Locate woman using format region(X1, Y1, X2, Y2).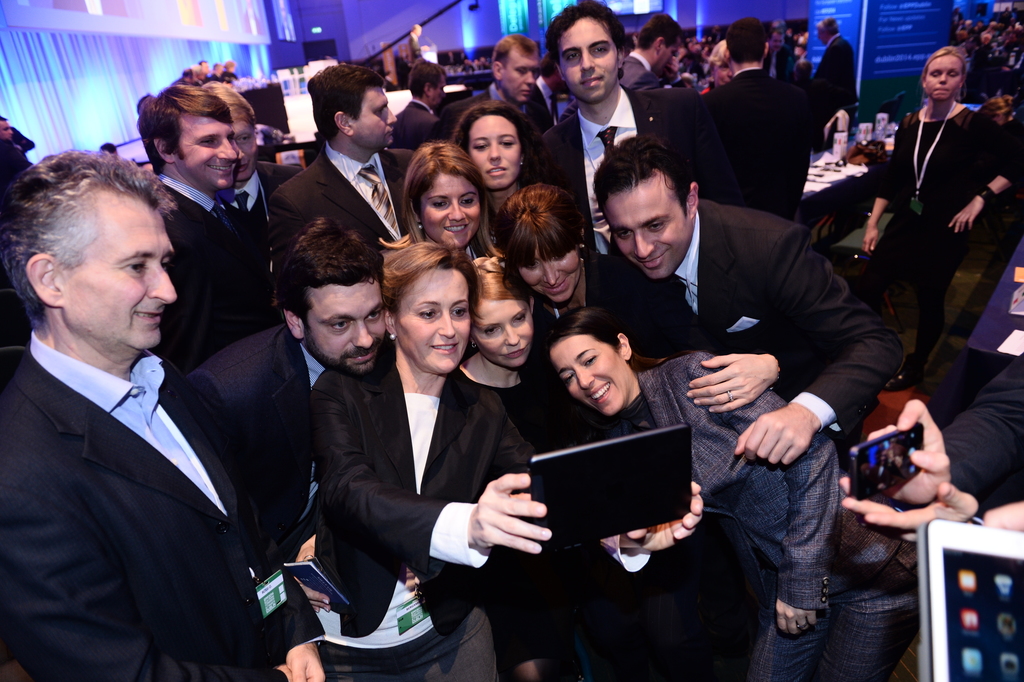
region(855, 37, 1022, 391).
